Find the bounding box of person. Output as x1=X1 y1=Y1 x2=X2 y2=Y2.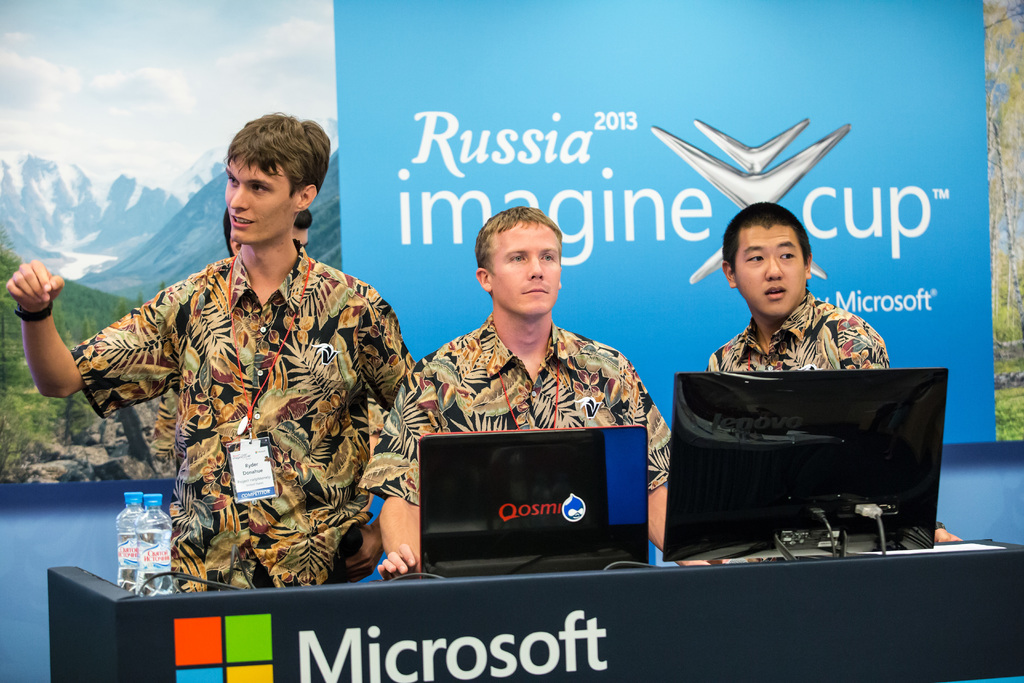
x1=703 y1=203 x2=886 y2=374.
